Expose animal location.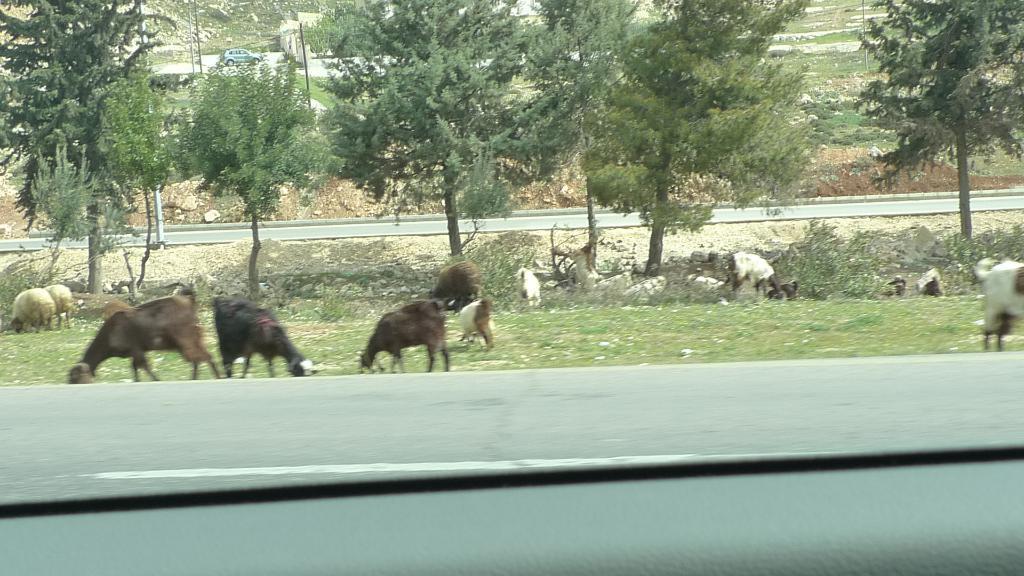
Exposed at BBox(429, 259, 483, 318).
